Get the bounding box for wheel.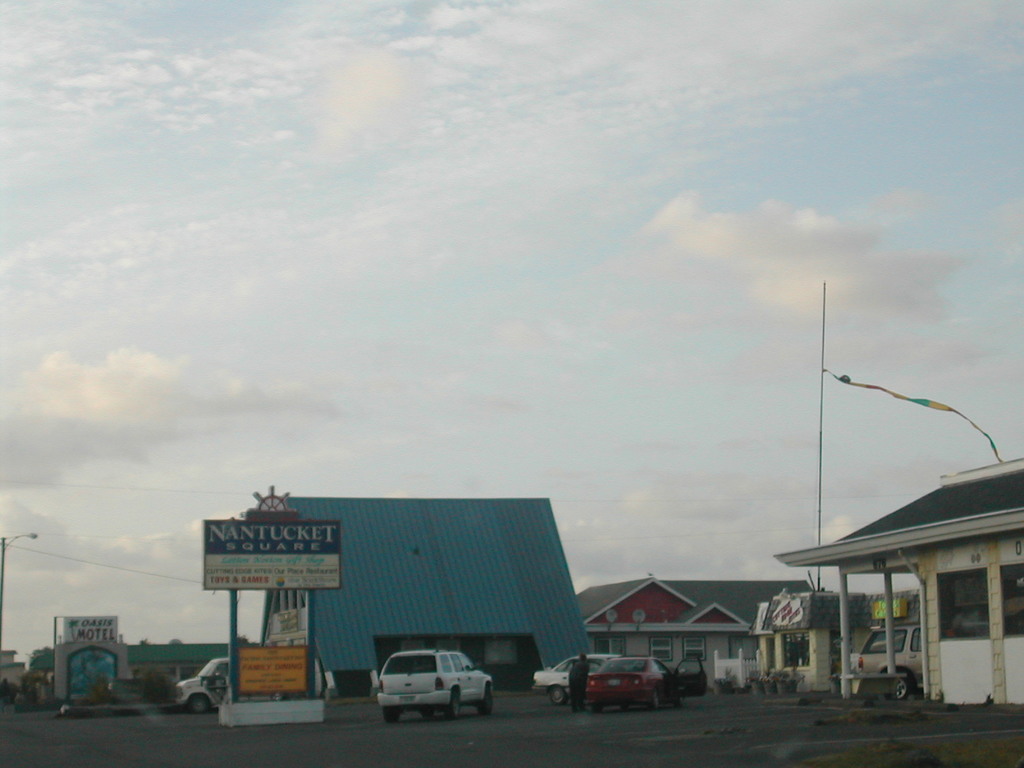
(552, 685, 568, 704).
